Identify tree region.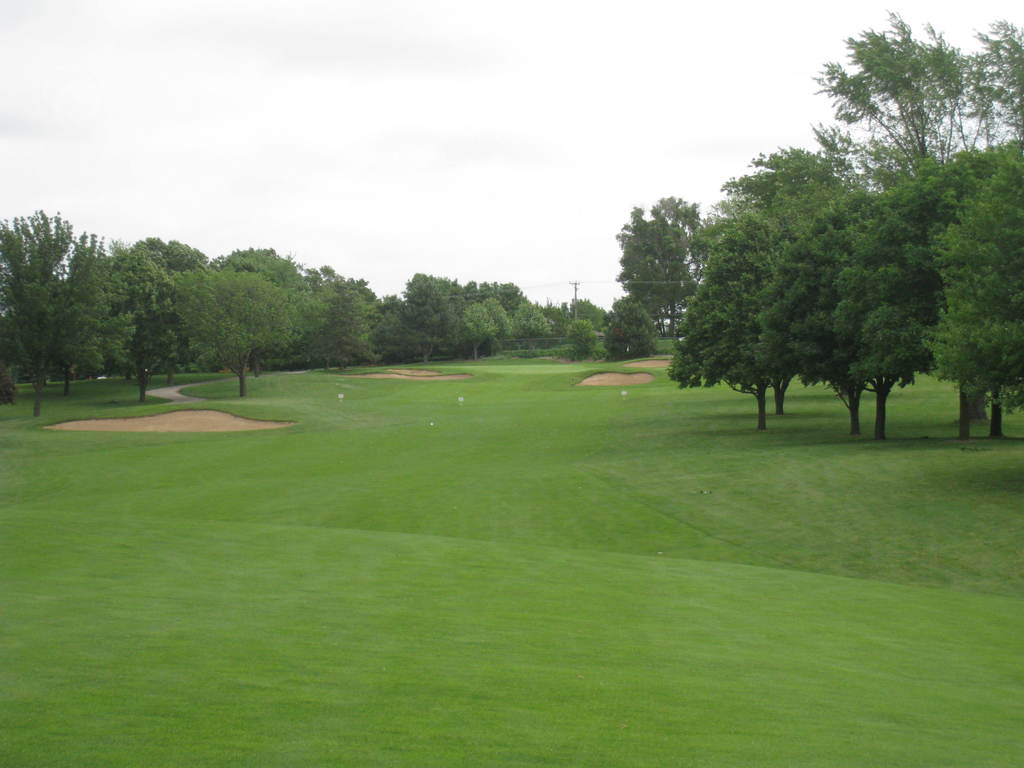
Region: region(369, 266, 451, 365).
